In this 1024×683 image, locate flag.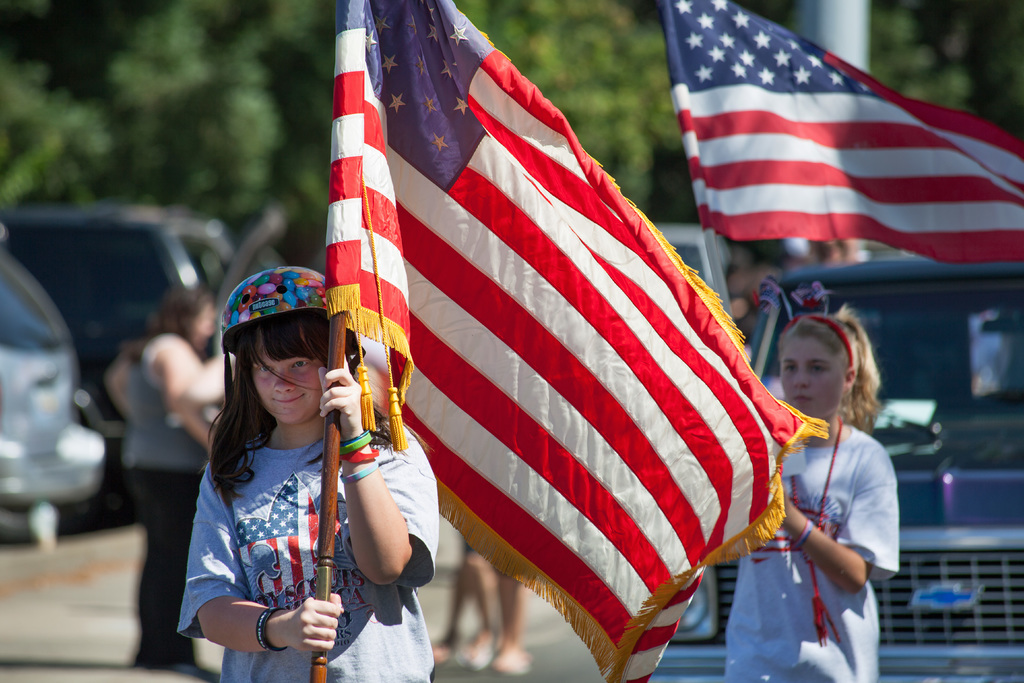
Bounding box: crop(326, 0, 835, 682).
